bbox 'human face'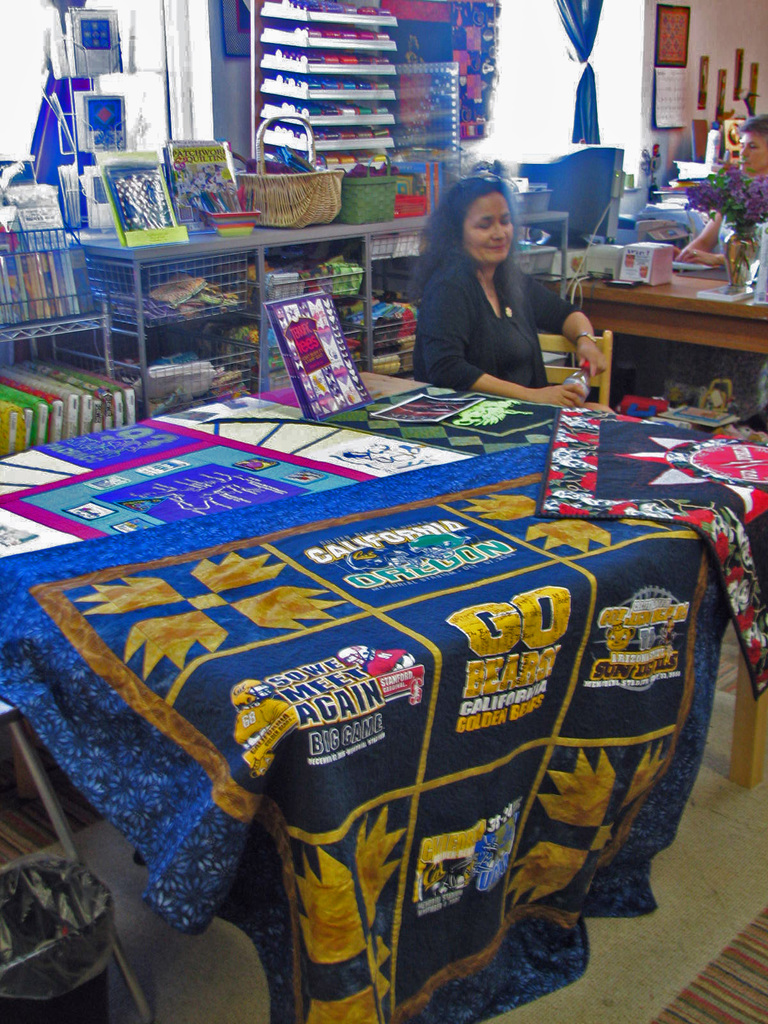
crop(470, 188, 516, 260)
